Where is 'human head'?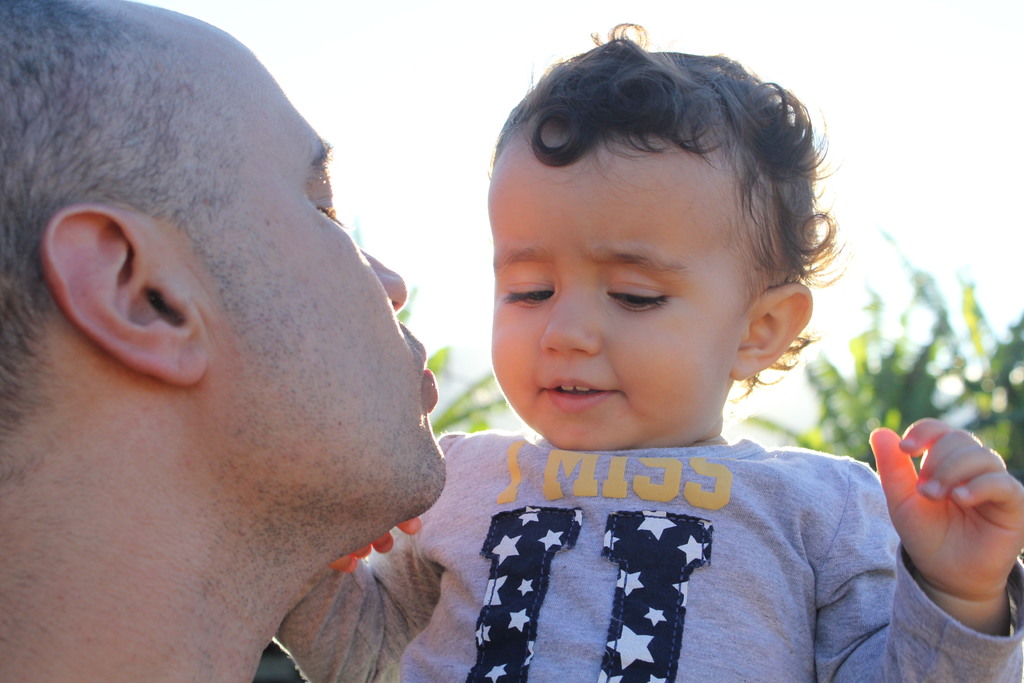
<region>0, 0, 445, 520</region>.
